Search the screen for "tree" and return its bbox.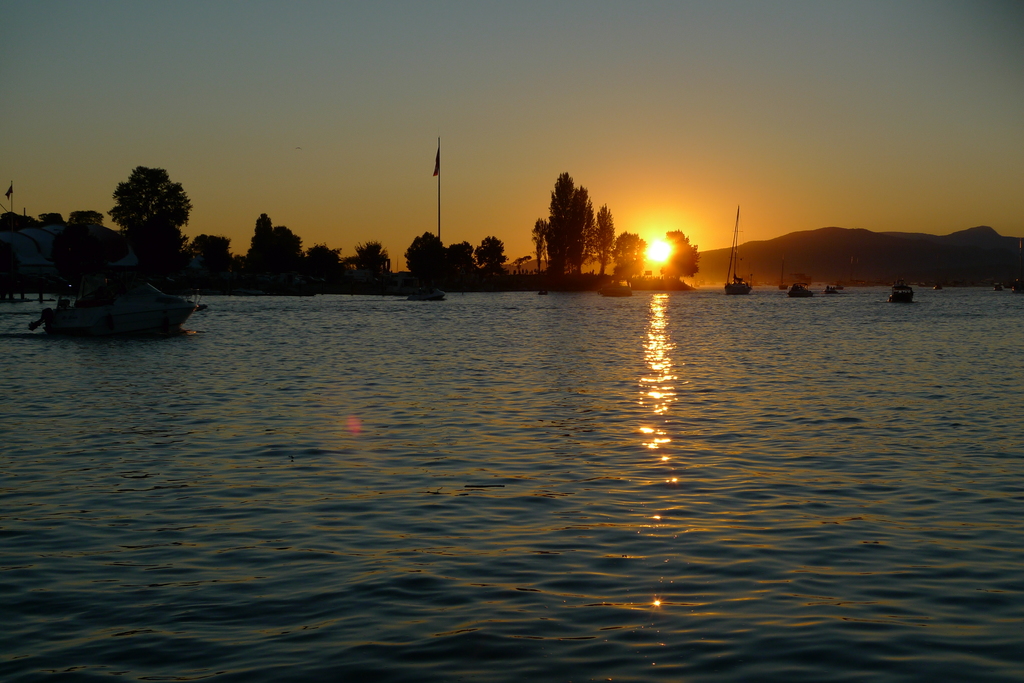
Found: (190, 222, 245, 289).
